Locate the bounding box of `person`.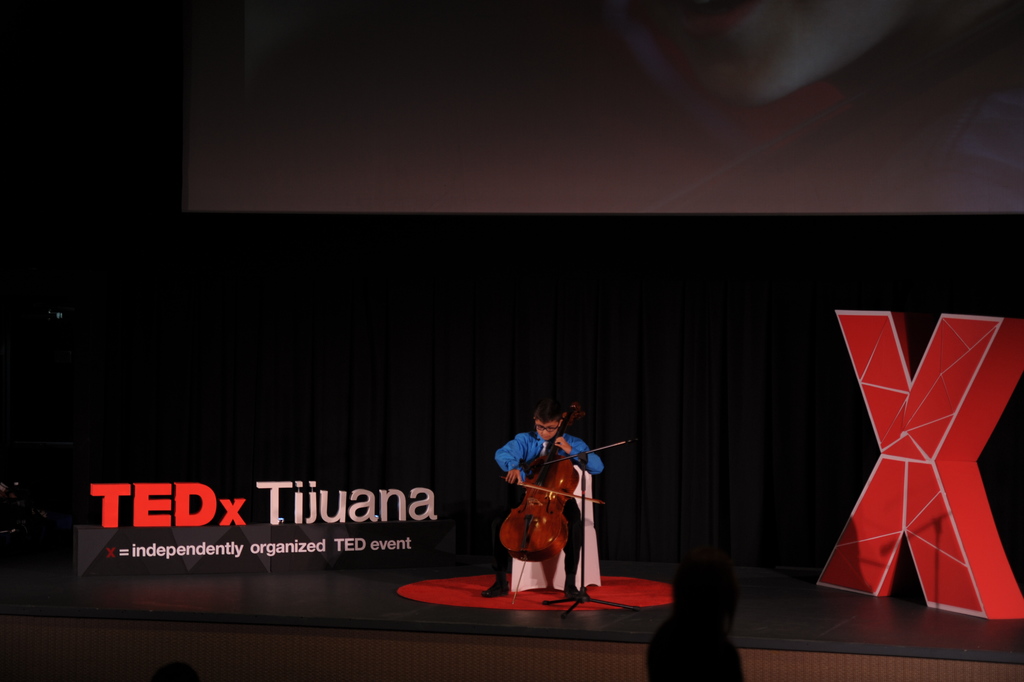
Bounding box: <region>480, 398, 608, 596</region>.
